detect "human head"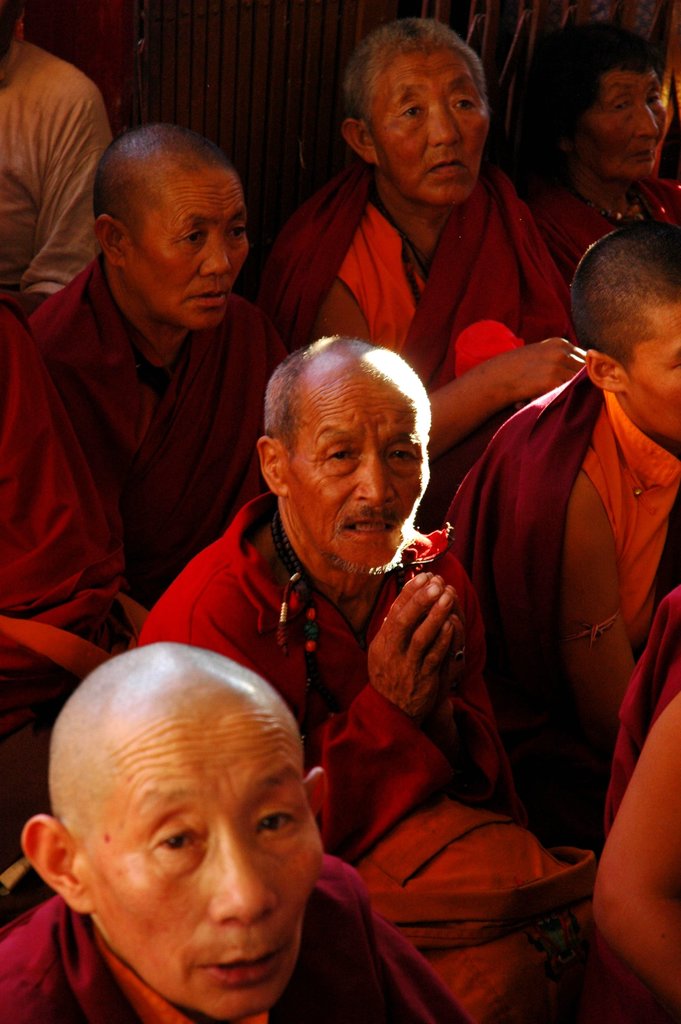
540,15,671,182
